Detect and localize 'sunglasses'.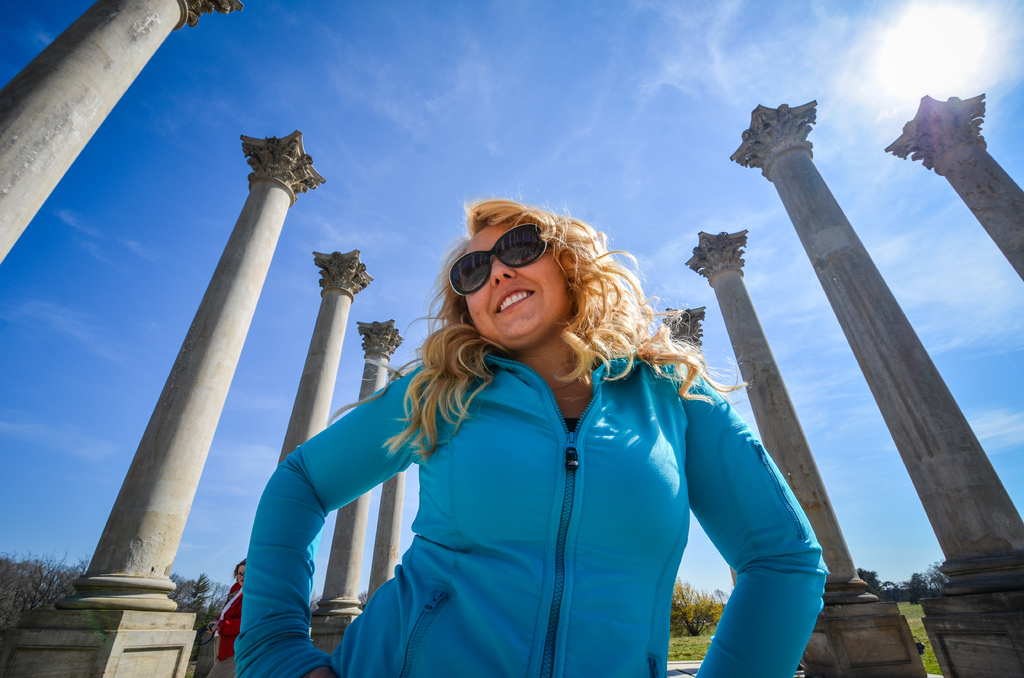
Localized at 441 215 561 303.
